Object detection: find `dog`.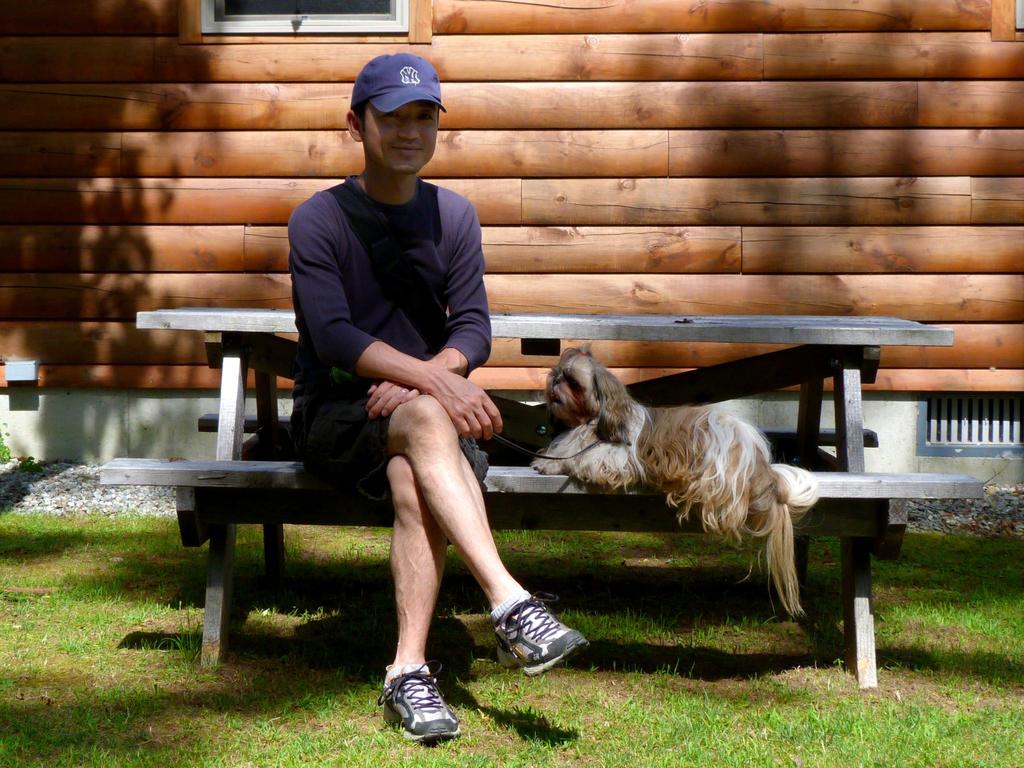
pyautogui.locateOnScreen(531, 336, 815, 623).
